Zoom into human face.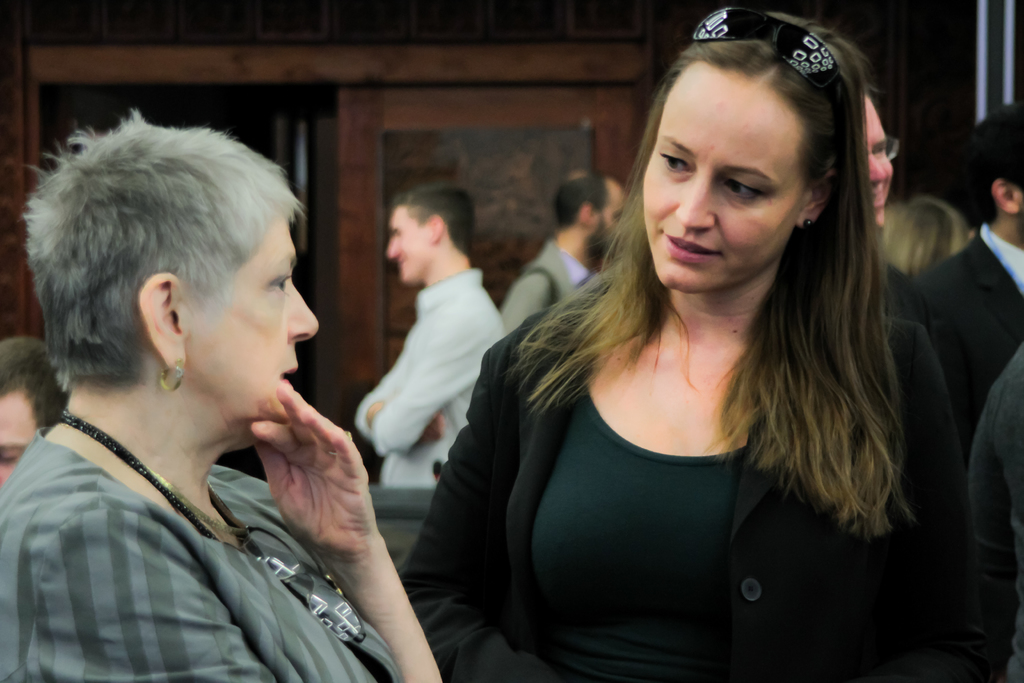
Zoom target: {"x1": 601, "y1": 186, "x2": 626, "y2": 240}.
